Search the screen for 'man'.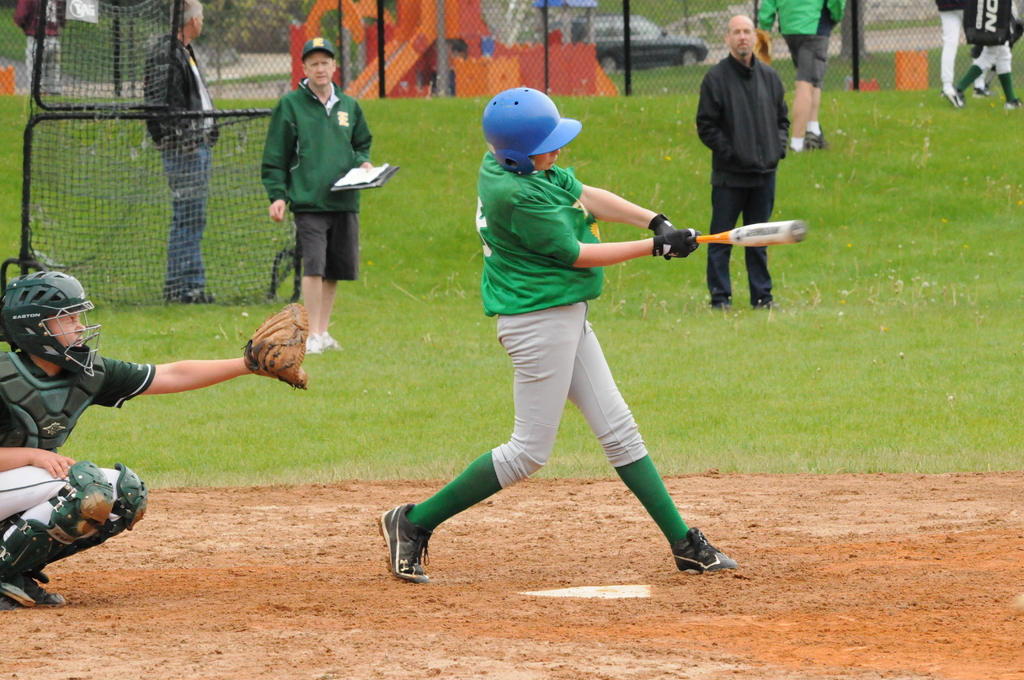
Found at 945 0 1023 117.
